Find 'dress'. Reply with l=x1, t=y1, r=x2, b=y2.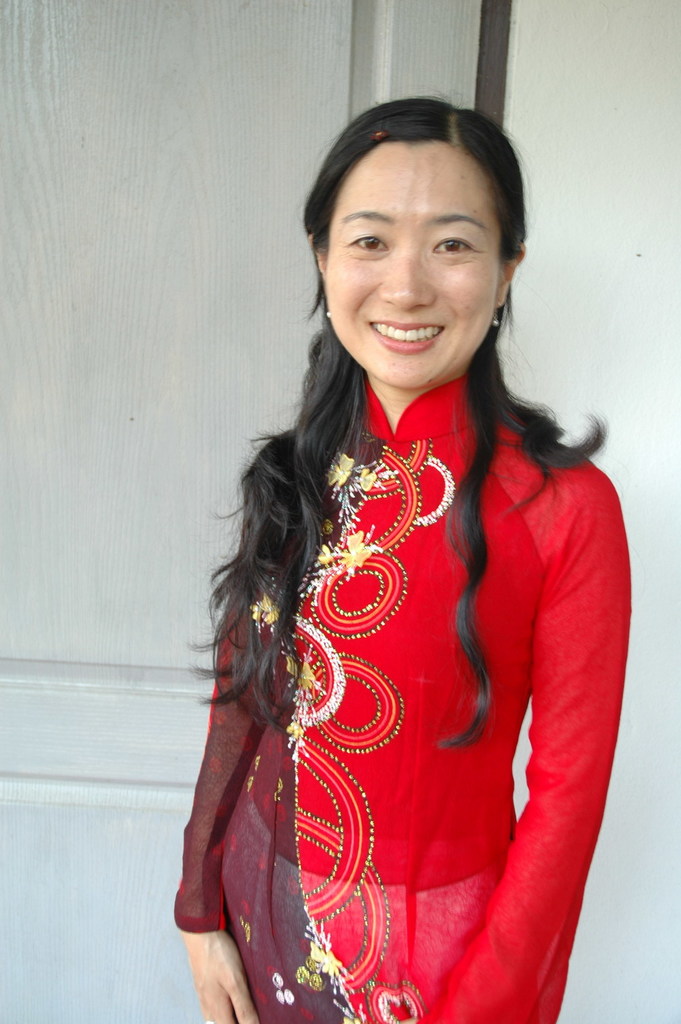
l=173, t=366, r=635, b=1023.
